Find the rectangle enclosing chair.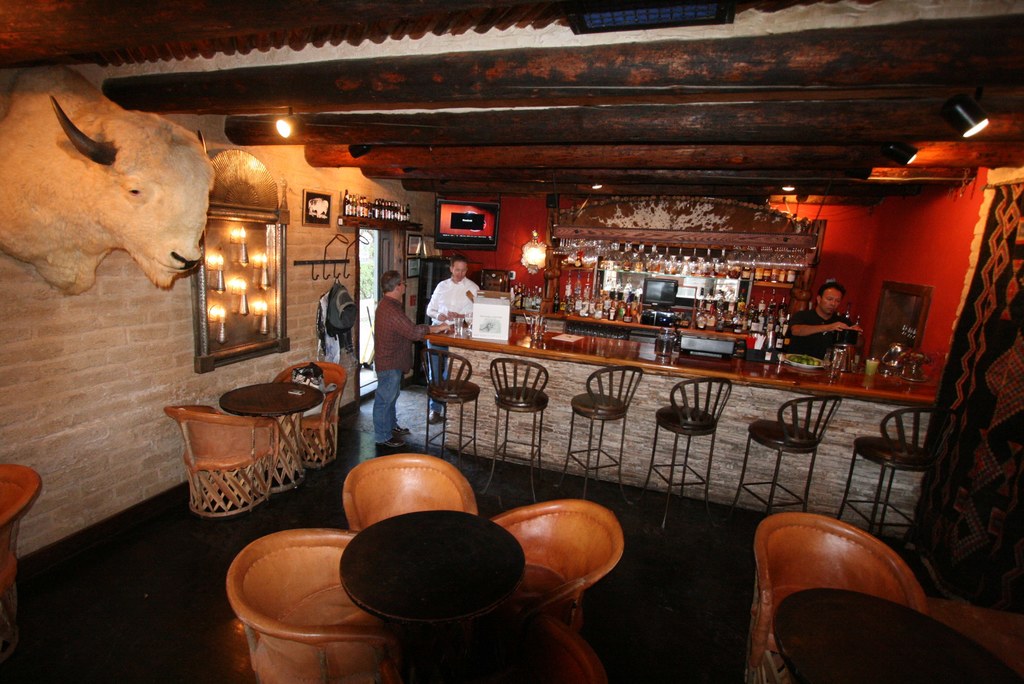
(left=422, top=350, right=477, bottom=456).
